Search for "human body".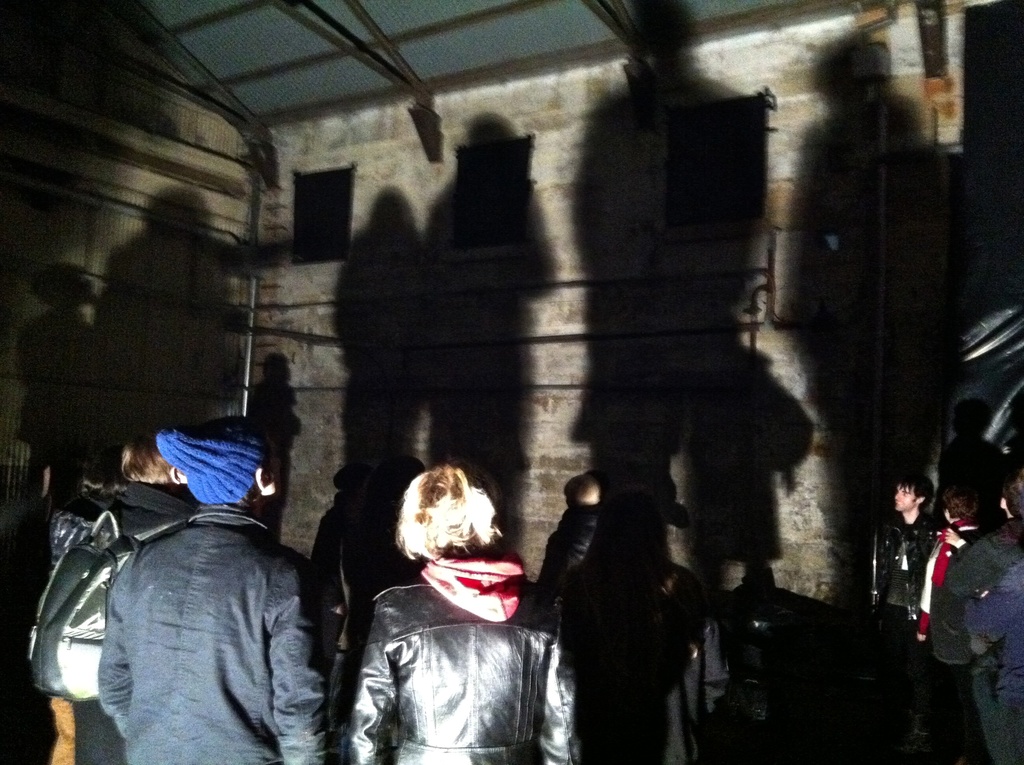
Found at bbox=[95, 413, 334, 762].
